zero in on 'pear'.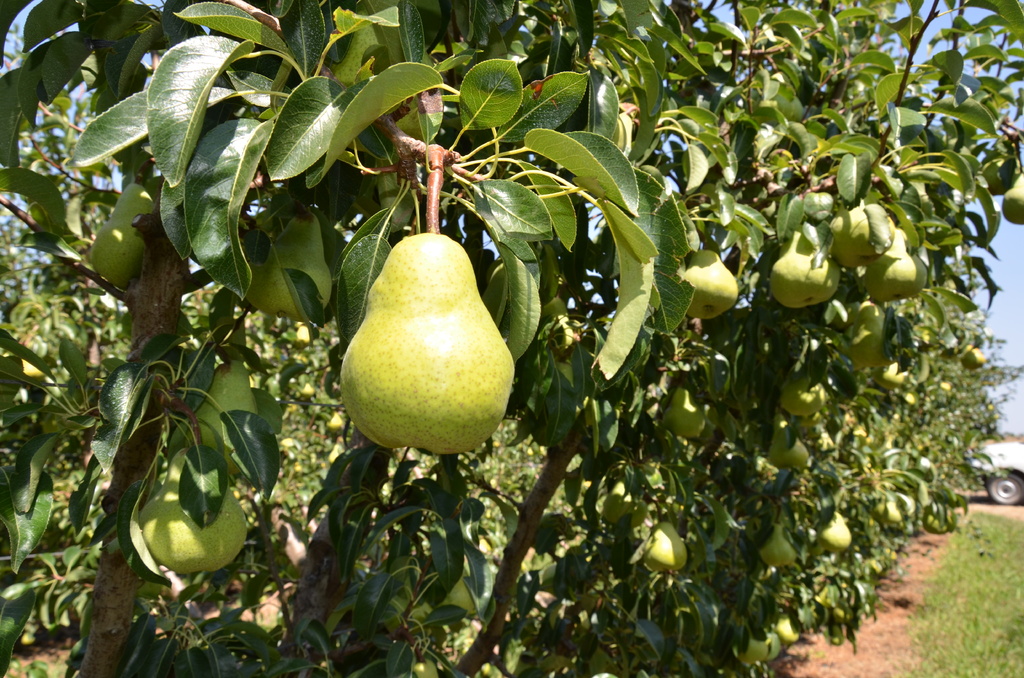
Zeroed in: detection(755, 515, 795, 564).
